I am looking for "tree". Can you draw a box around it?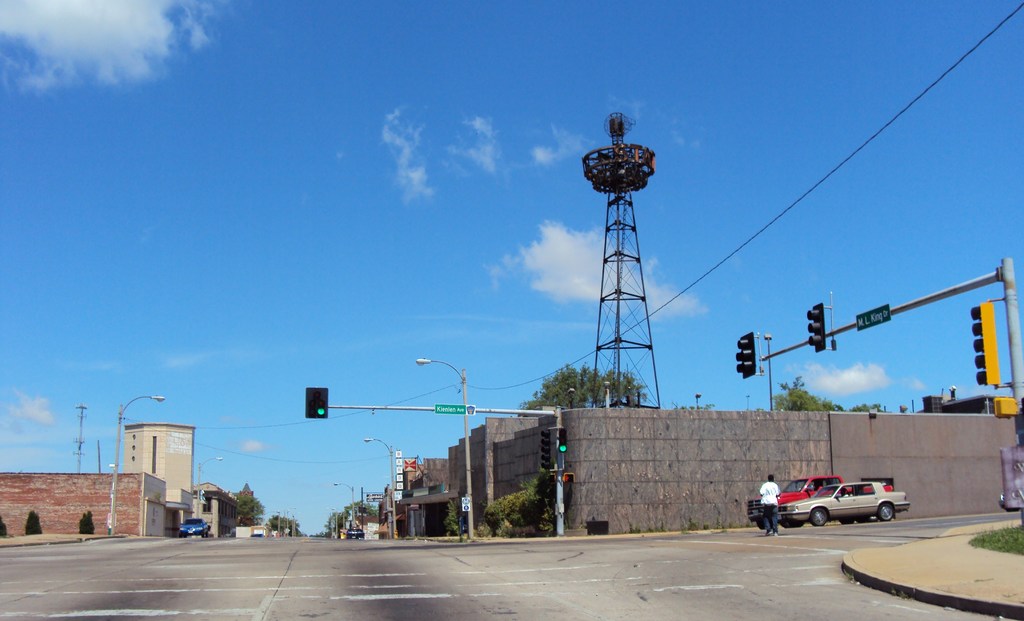
Sure, the bounding box is <region>236, 493, 266, 526</region>.
